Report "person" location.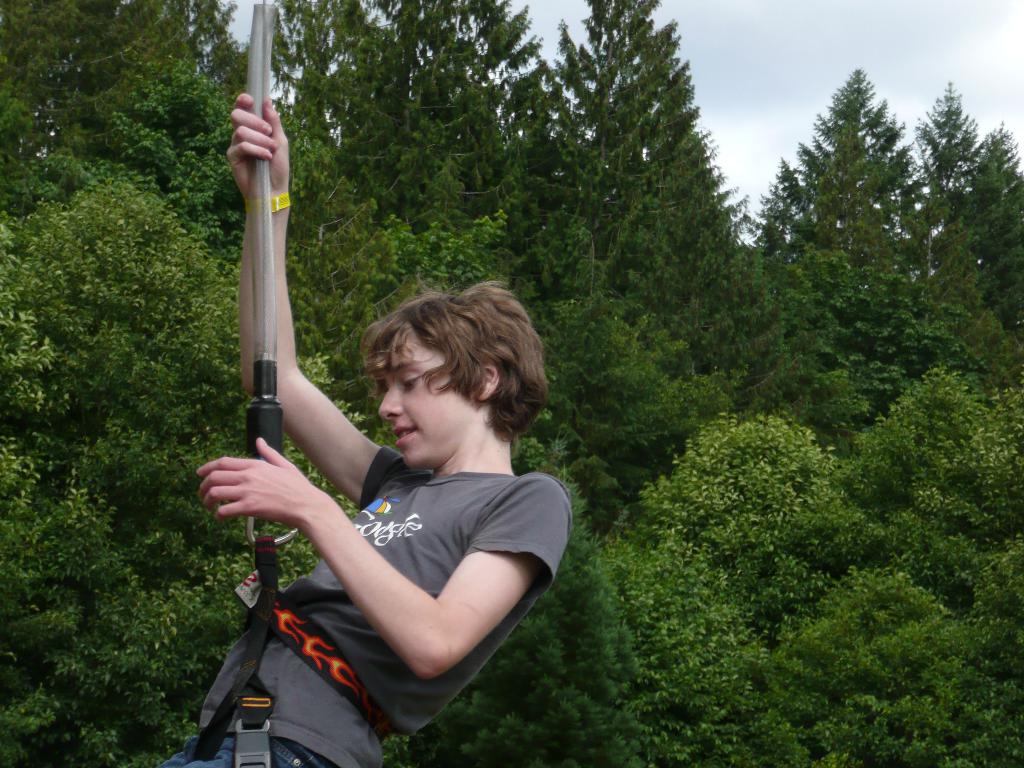
Report: {"left": 219, "top": 253, "right": 532, "bottom": 745}.
